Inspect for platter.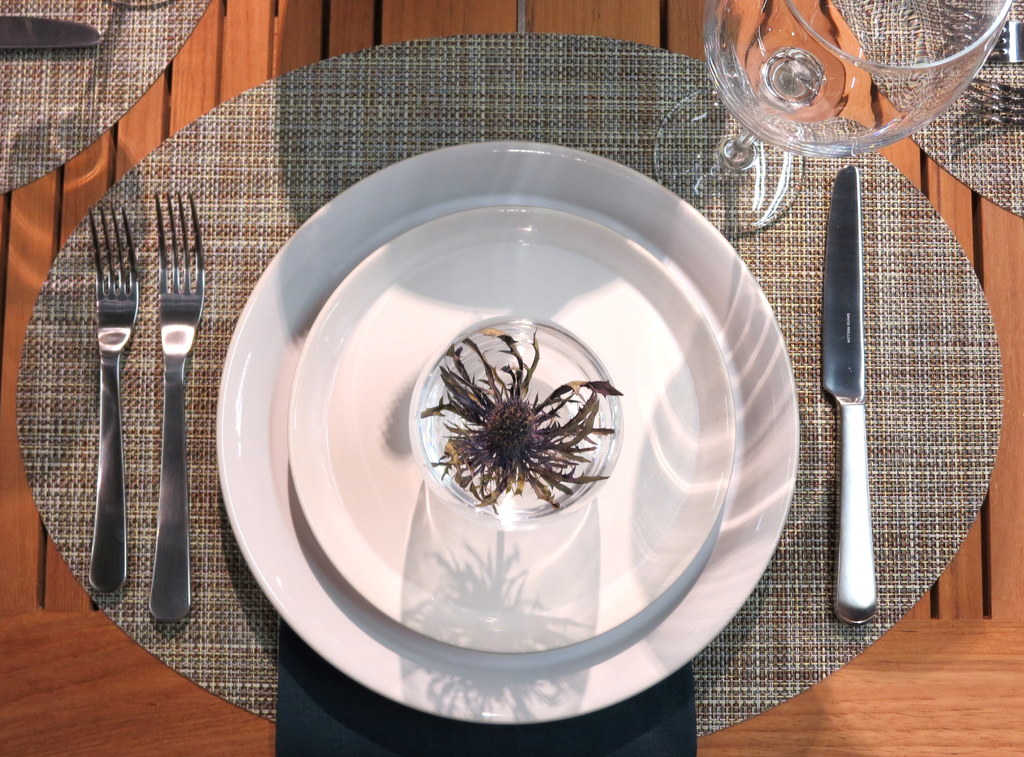
Inspection: locate(218, 139, 799, 728).
